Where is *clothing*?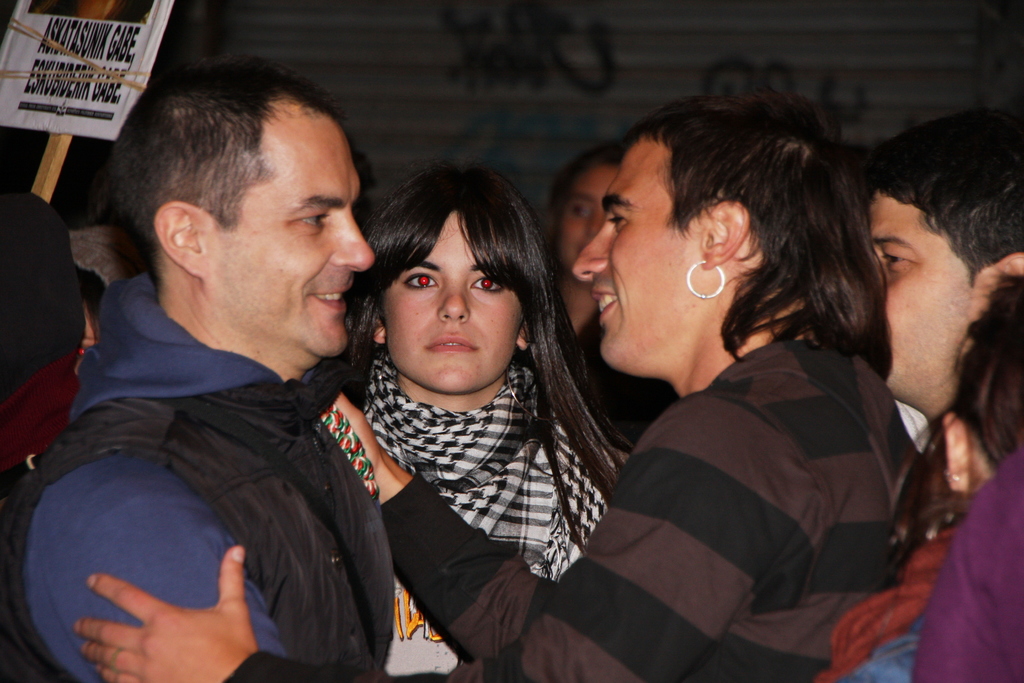
(536, 290, 692, 457).
